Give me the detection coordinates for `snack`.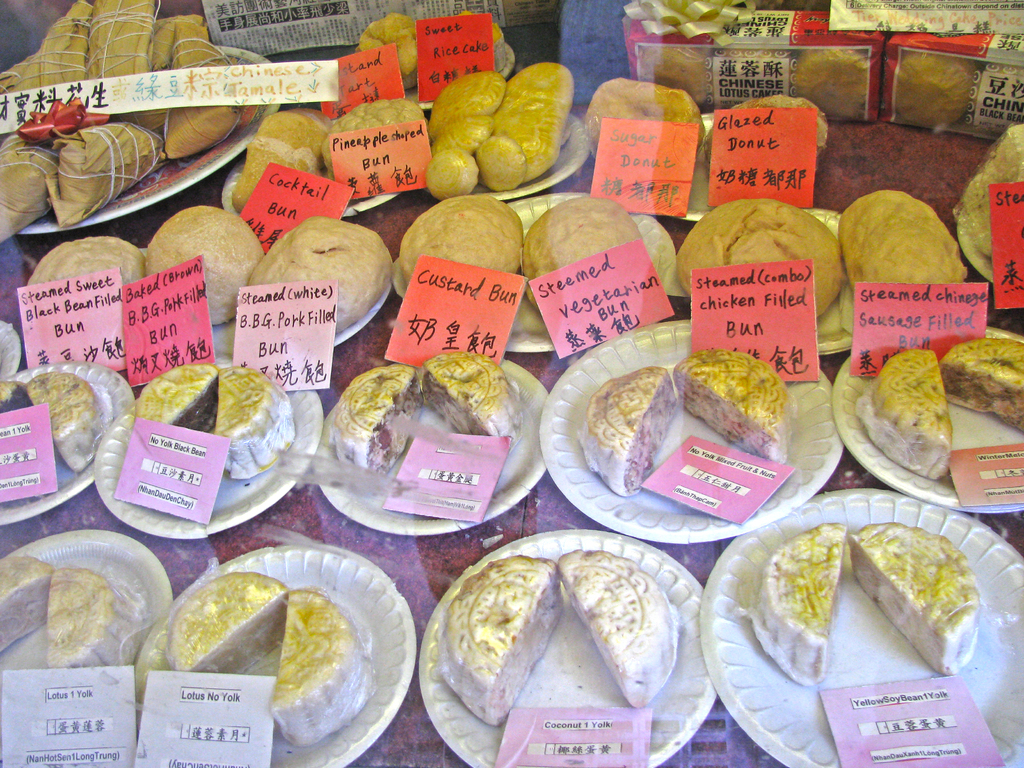
locate(928, 335, 1023, 433).
